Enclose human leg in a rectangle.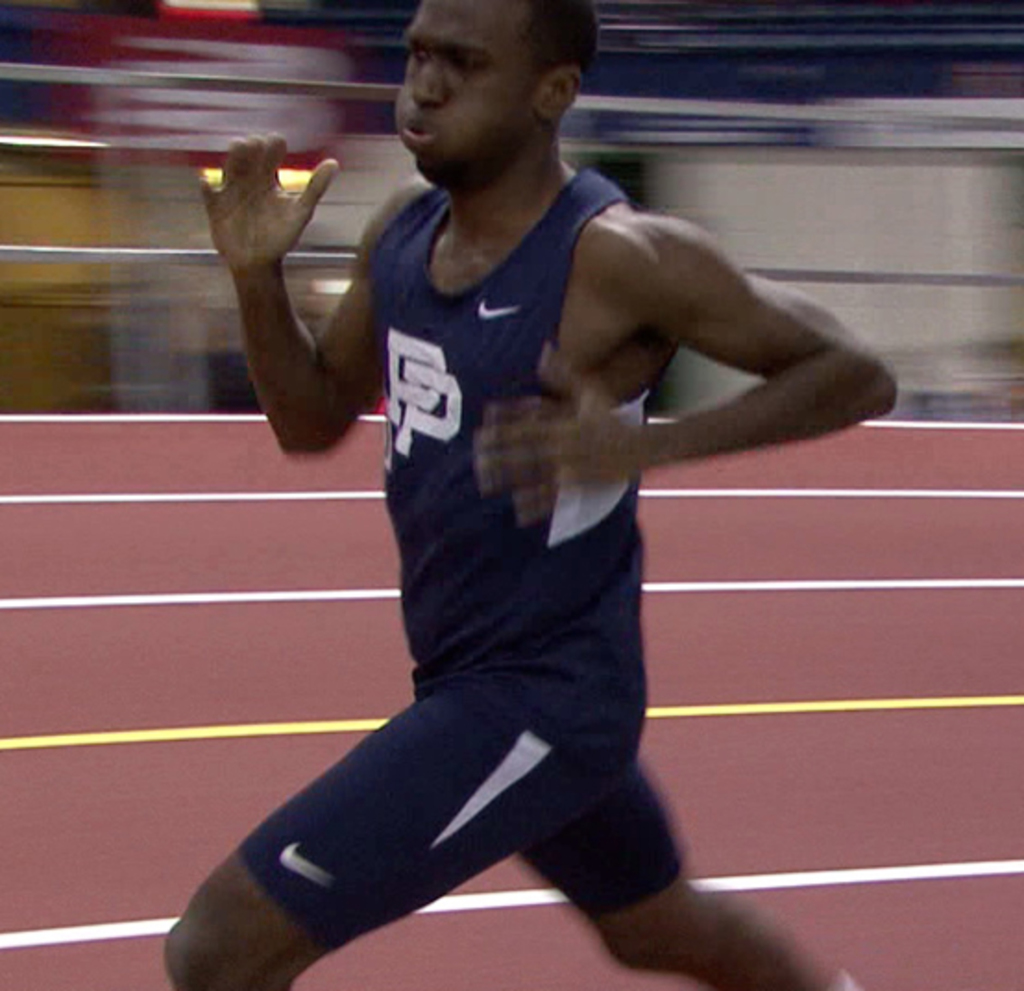
166, 690, 627, 989.
